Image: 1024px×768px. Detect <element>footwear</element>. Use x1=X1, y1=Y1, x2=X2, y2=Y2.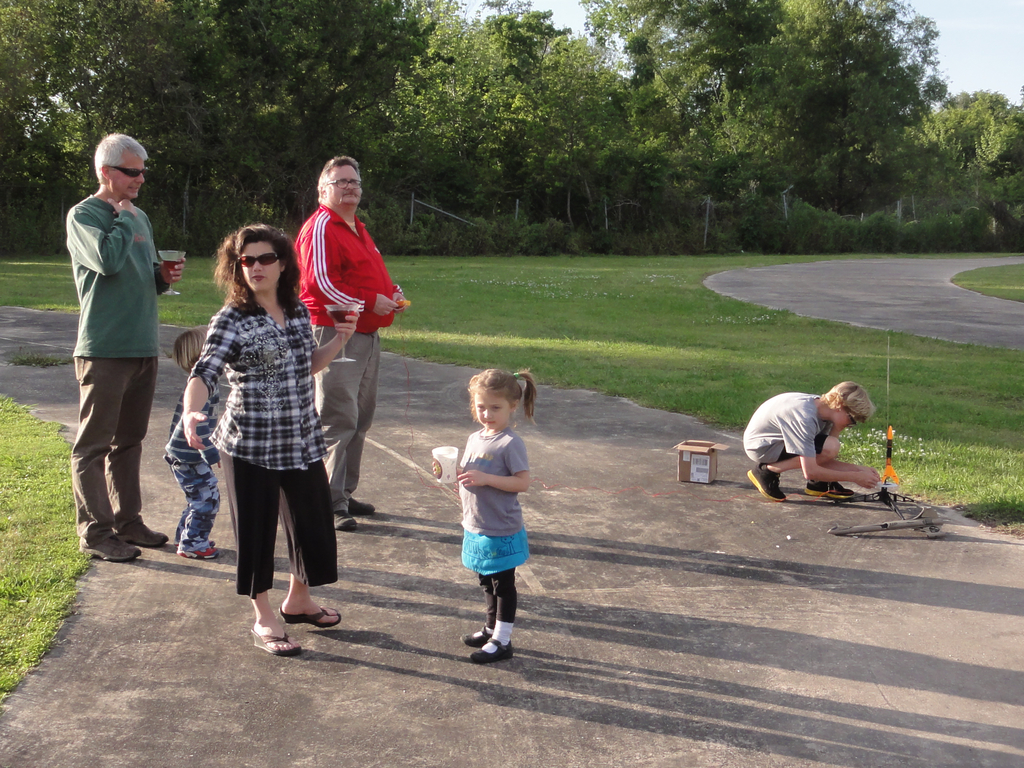
x1=332, y1=508, x2=358, y2=531.
